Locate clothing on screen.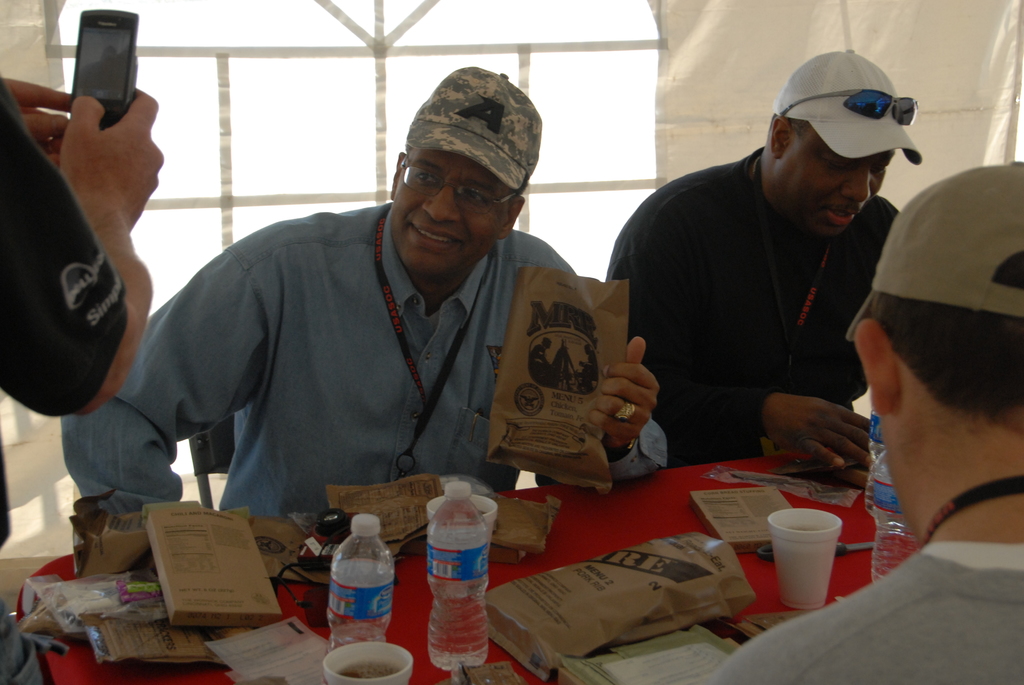
On screen at locate(719, 540, 1023, 684).
